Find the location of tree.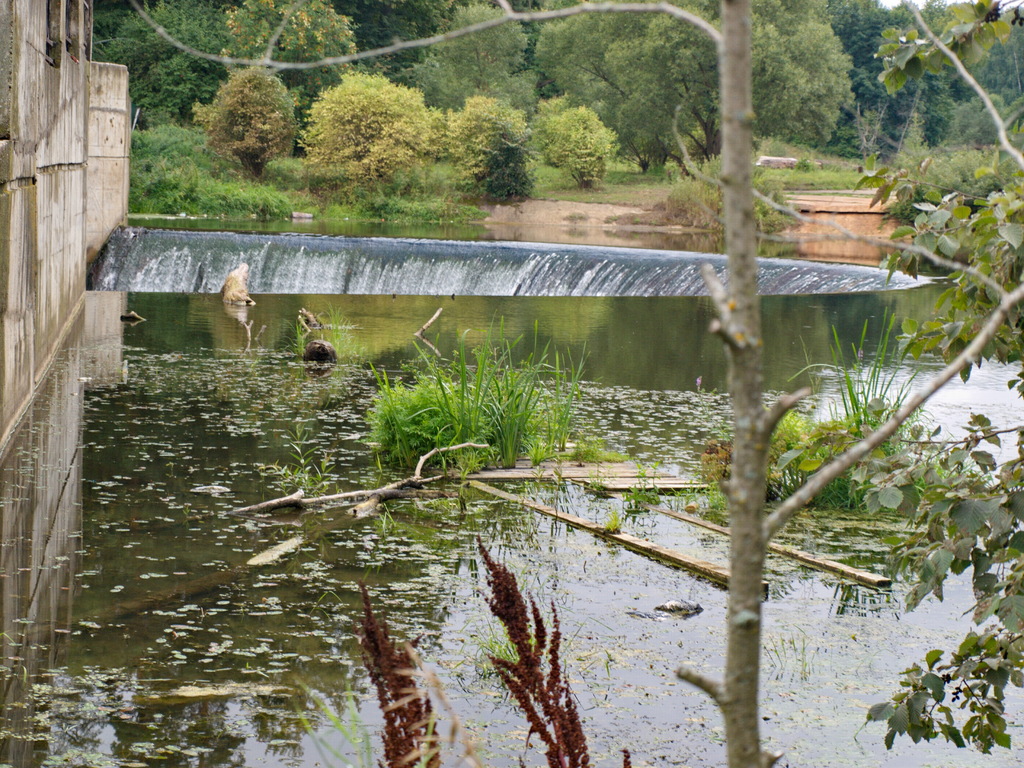
Location: x1=186, y1=67, x2=303, y2=180.
